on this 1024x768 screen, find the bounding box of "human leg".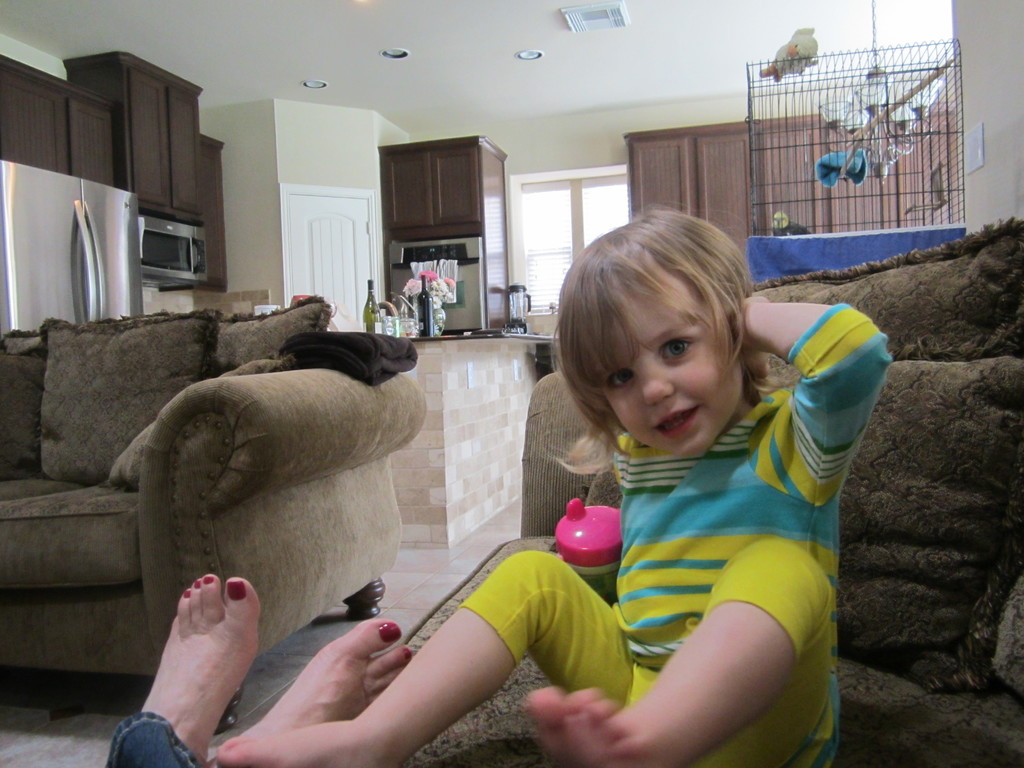
Bounding box: [x1=212, y1=554, x2=627, y2=766].
